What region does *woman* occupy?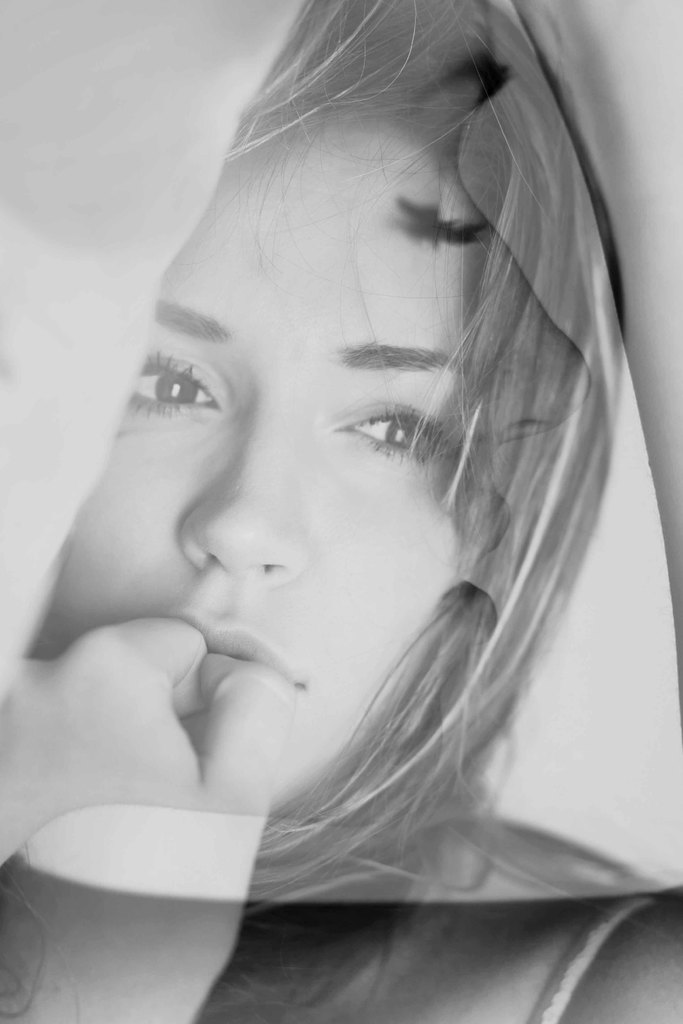
0:0:654:1023.
